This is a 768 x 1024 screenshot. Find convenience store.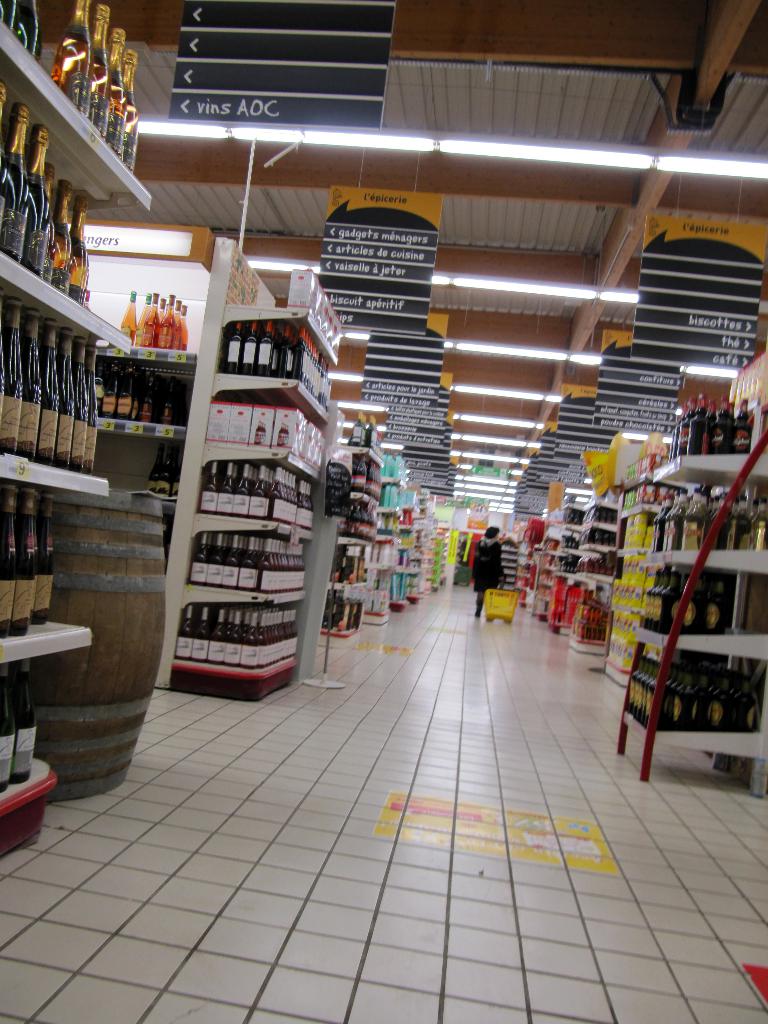
Bounding box: [x1=0, y1=0, x2=767, y2=1023].
